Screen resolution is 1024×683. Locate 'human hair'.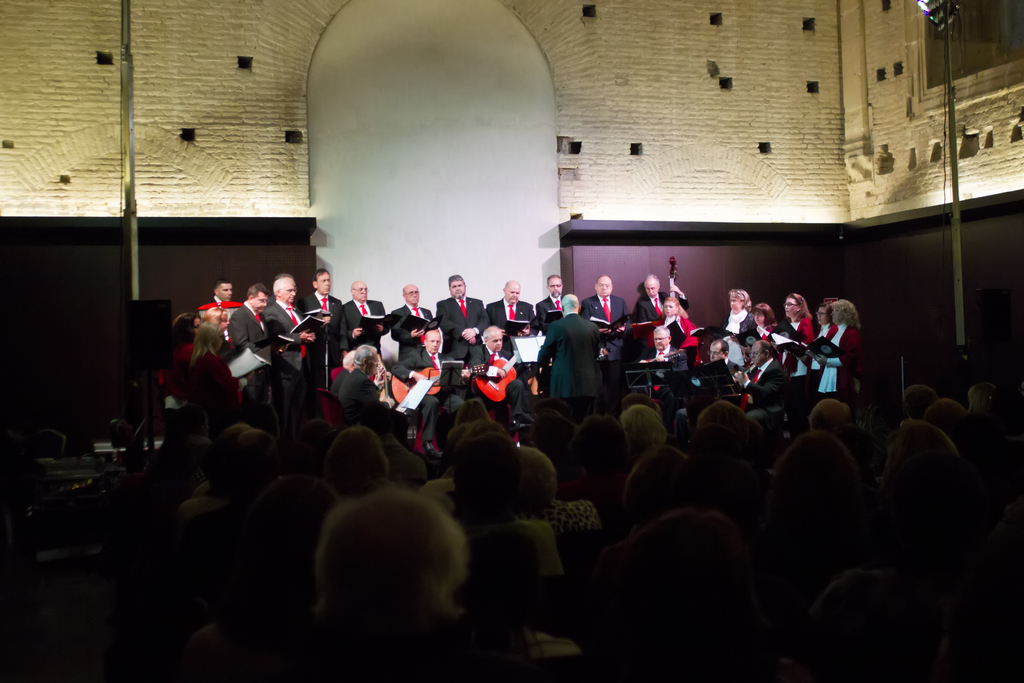
Rect(189, 322, 221, 363).
